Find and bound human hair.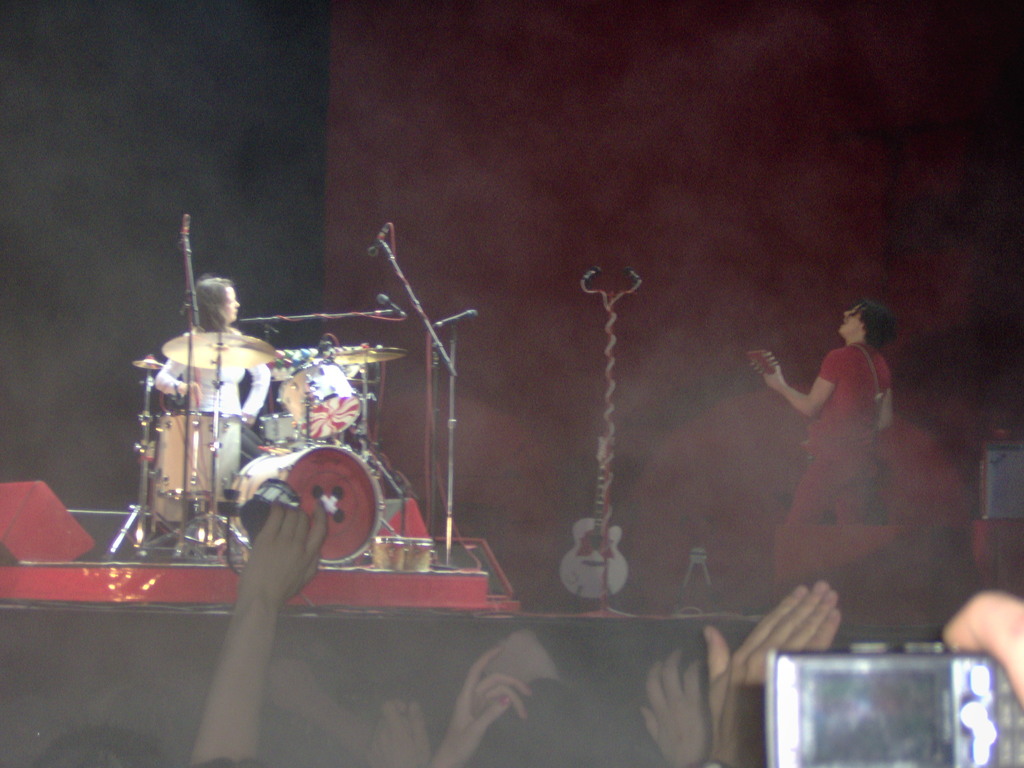
Bound: bbox=(851, 300, 897, 348).
